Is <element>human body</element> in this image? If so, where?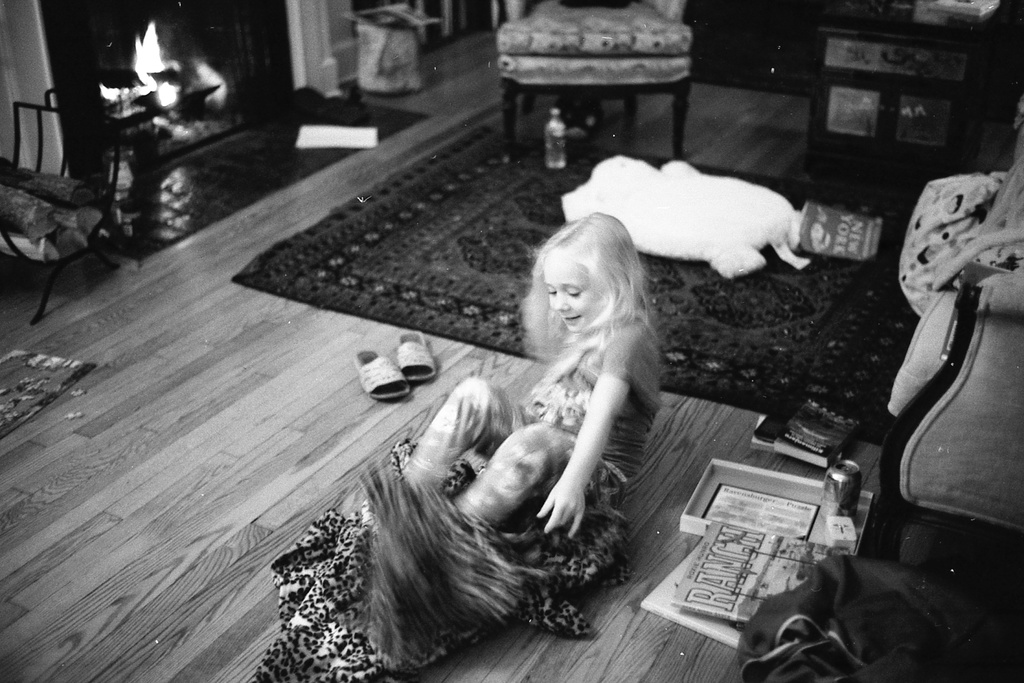
Yes, at pyautogui.locateOnScreen(414, 226, 686, 618).
